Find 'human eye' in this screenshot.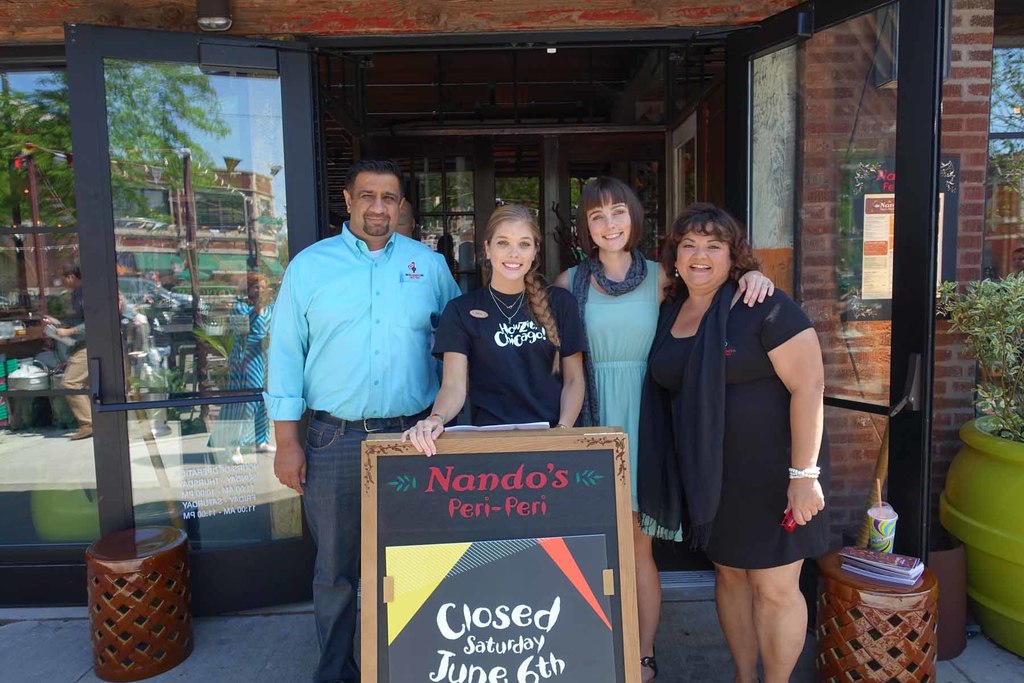
The bounding box for 'human eye' is rect(589, 212, 604, 222).
